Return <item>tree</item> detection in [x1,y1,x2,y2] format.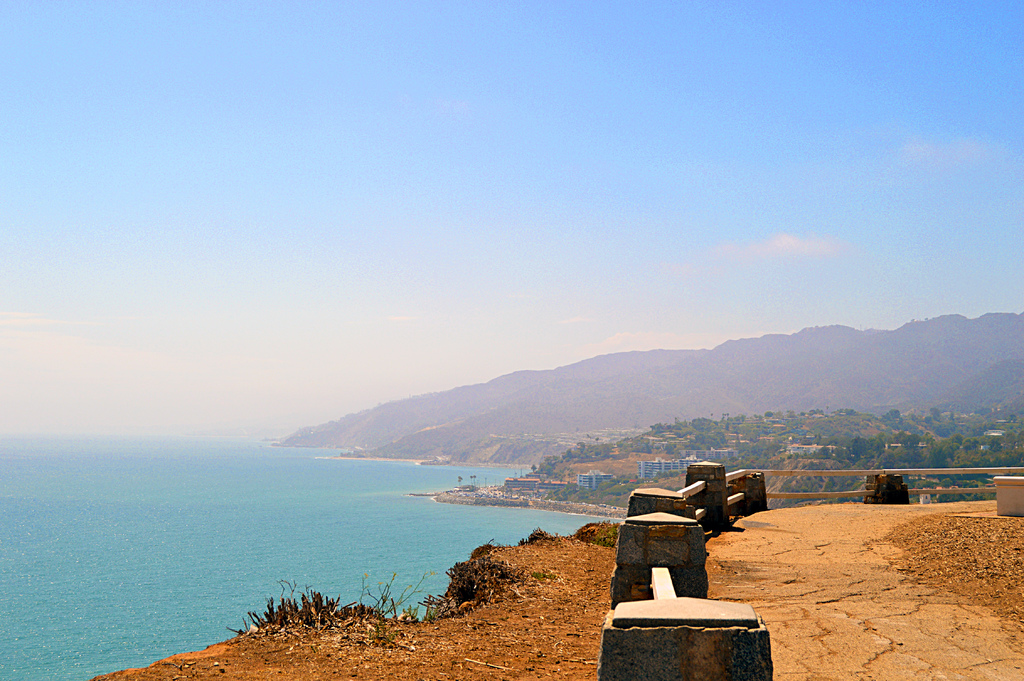
[504,395,1023,498].
